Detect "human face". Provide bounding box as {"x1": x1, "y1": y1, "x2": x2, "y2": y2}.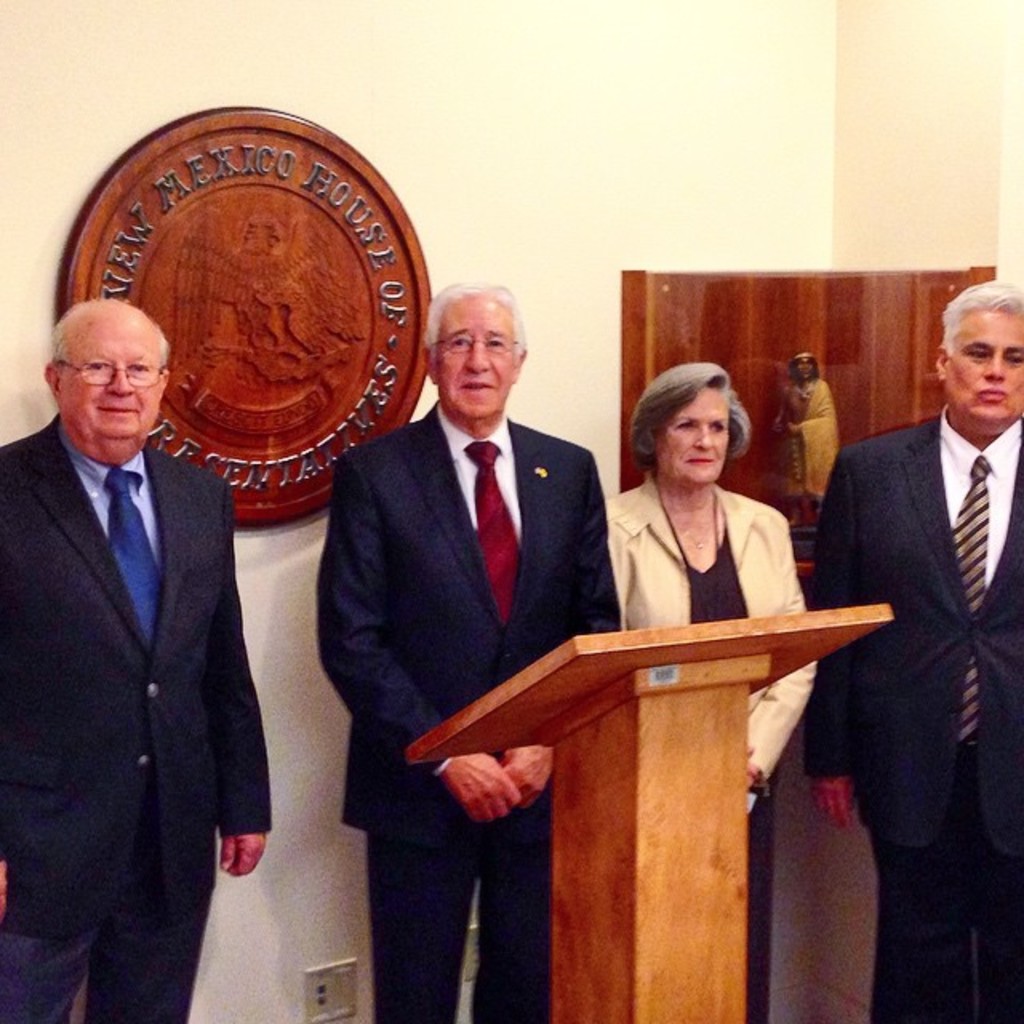
{"x1": 53, "y1": 323, "x2": 154, "y2": 438}.
